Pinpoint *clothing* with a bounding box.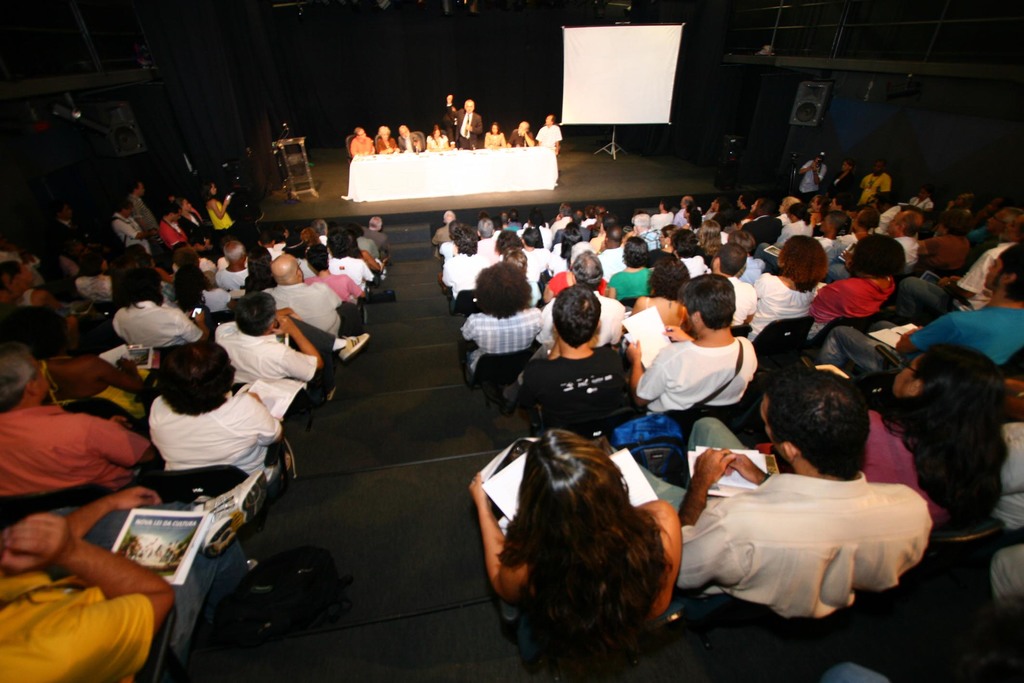
396:129:426:153.
